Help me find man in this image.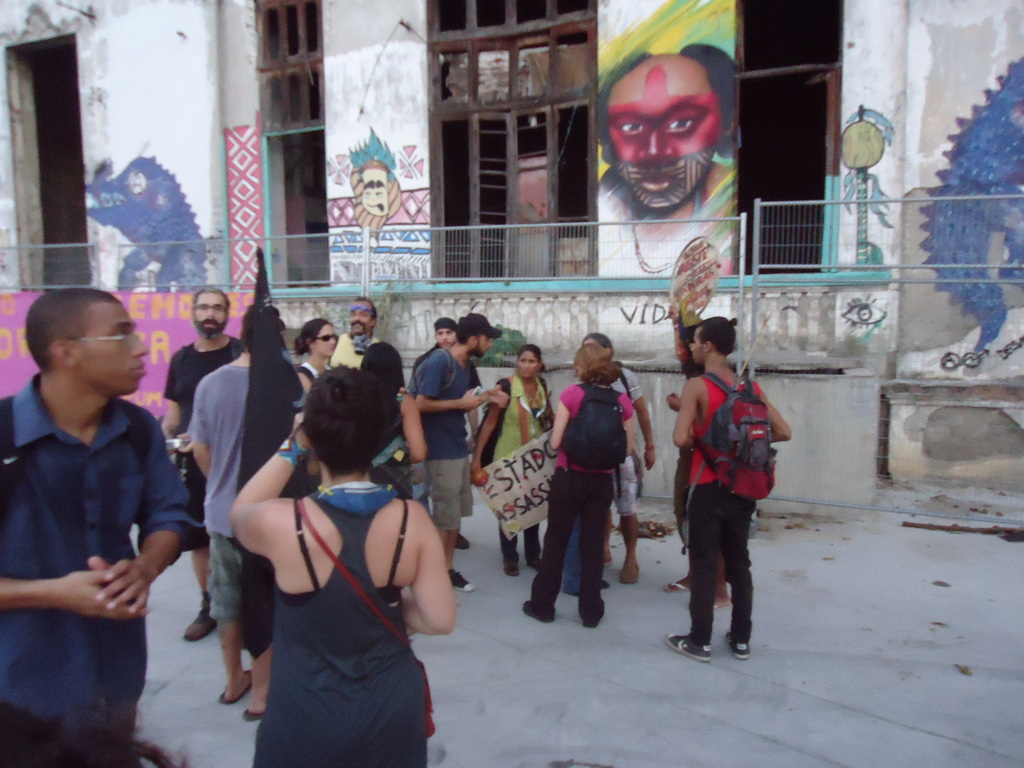
Found it: <box>670,318,797,662</box>.
